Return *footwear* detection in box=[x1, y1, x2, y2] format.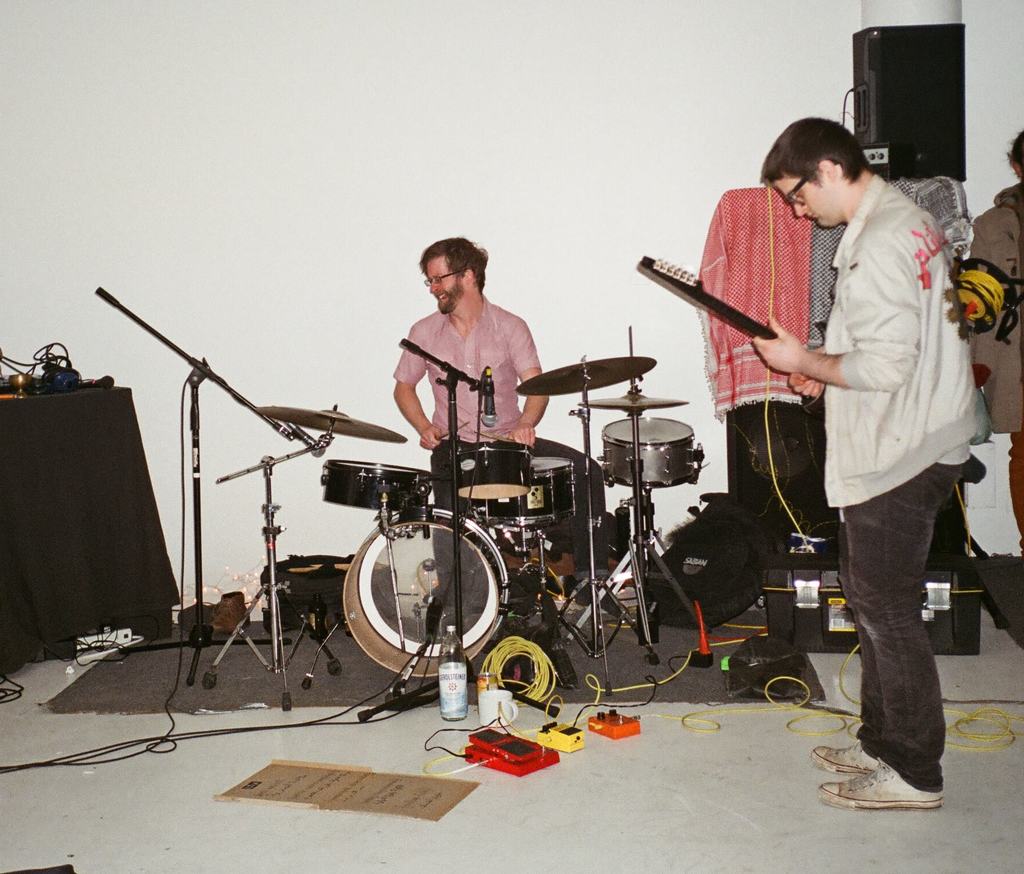
box=[817, 735, 910, 783].
